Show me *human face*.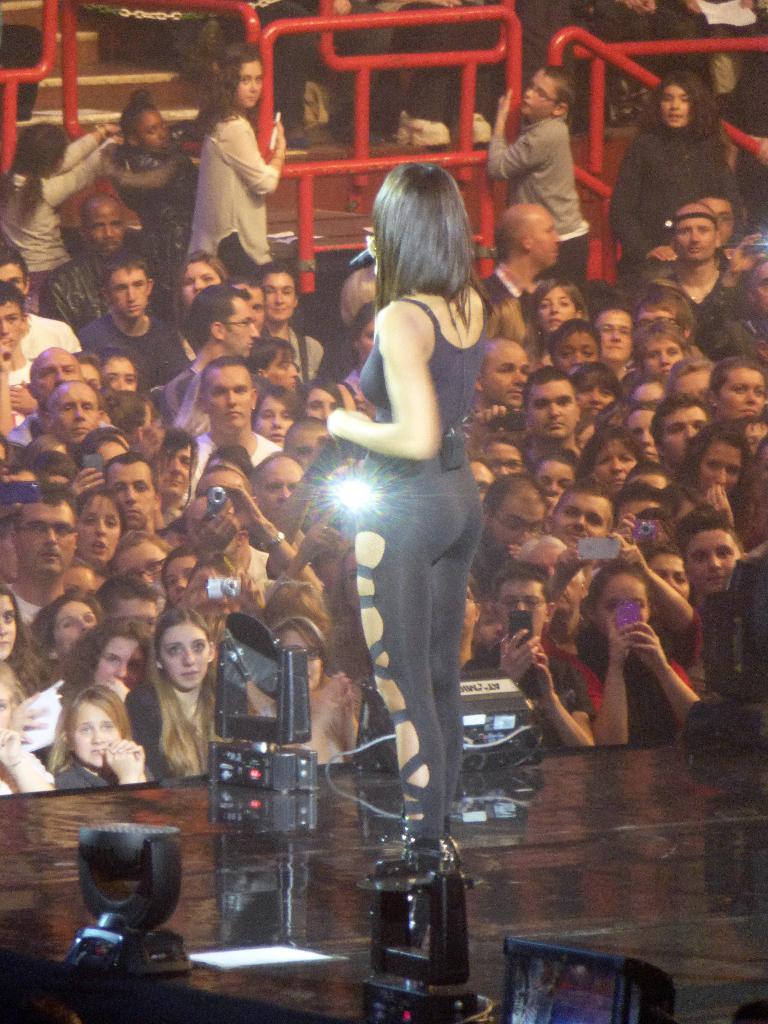
*human face* is here: 109,540,157,584.
